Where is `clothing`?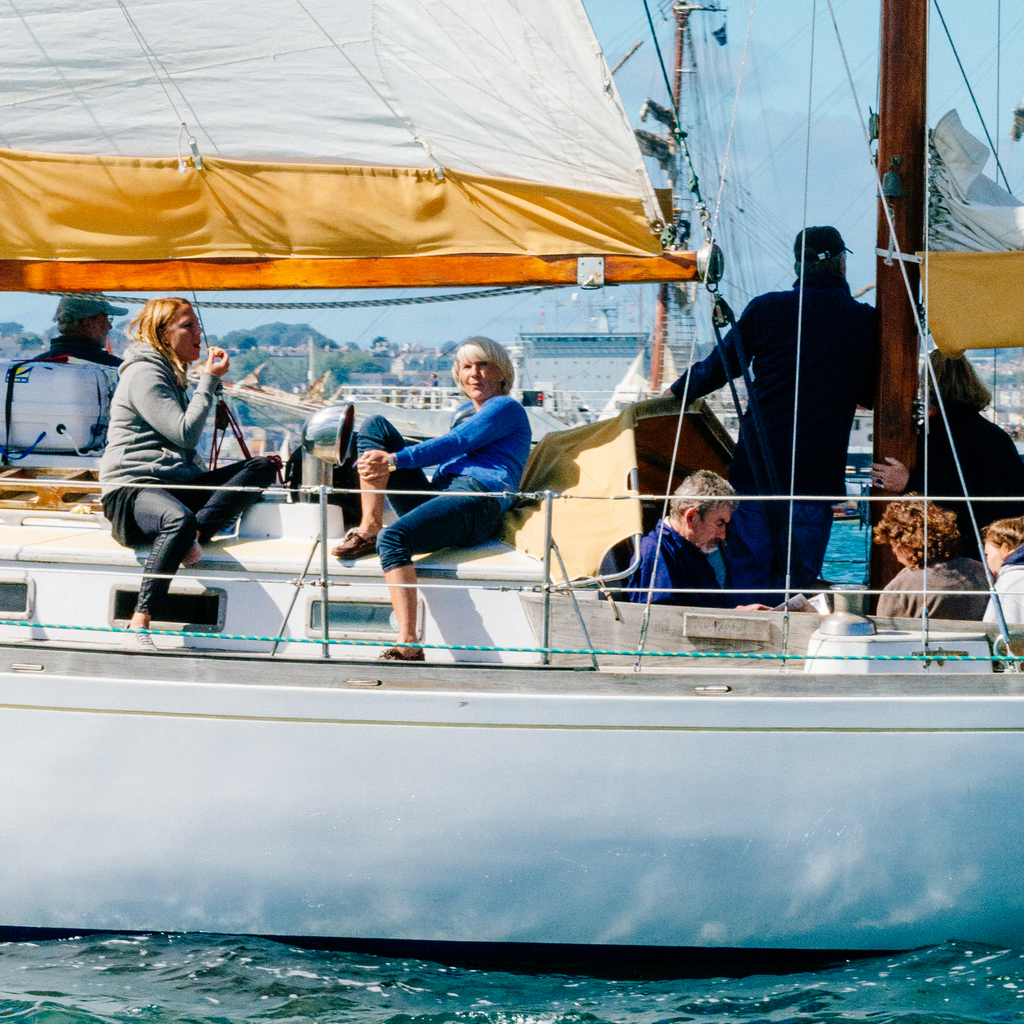
[x1=31, y1=331, x2=124, y2=371].
